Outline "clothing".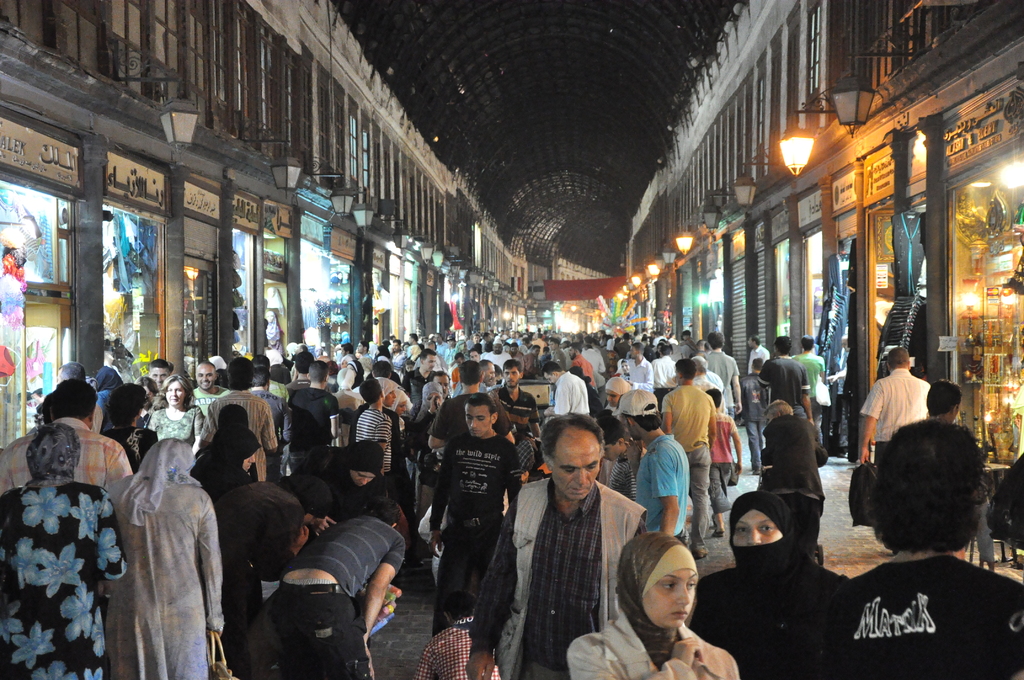
Outline: l=687, t=494, r=838, b=679.
